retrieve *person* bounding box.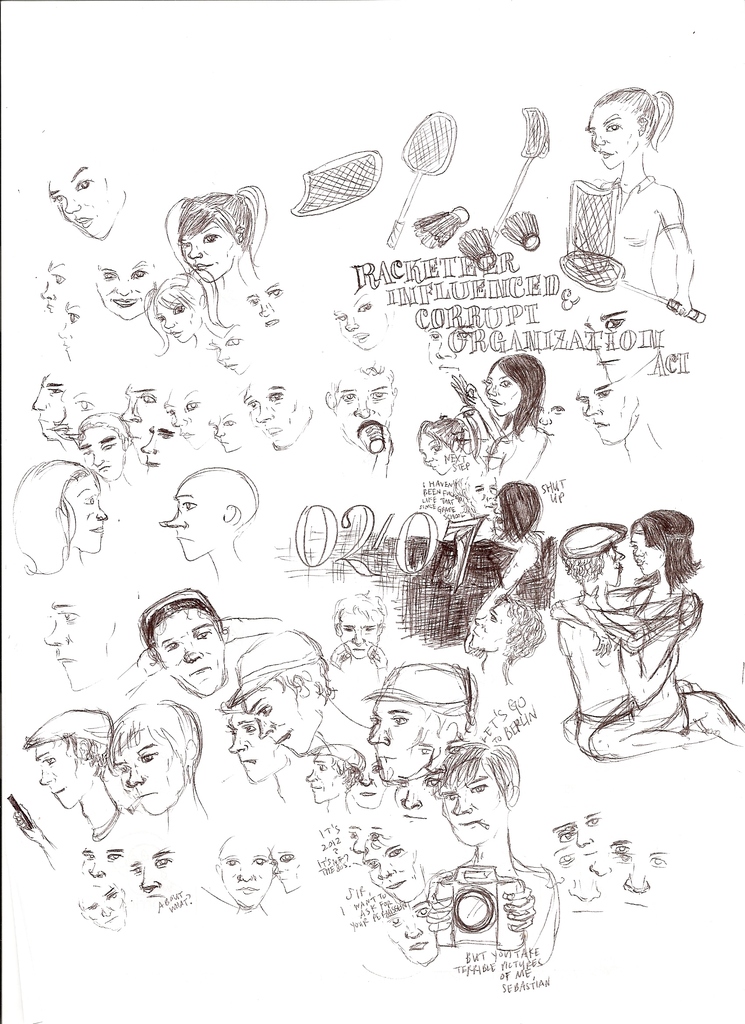
Bounding box: x1=469, y1=596, x2=548, y2=685.
